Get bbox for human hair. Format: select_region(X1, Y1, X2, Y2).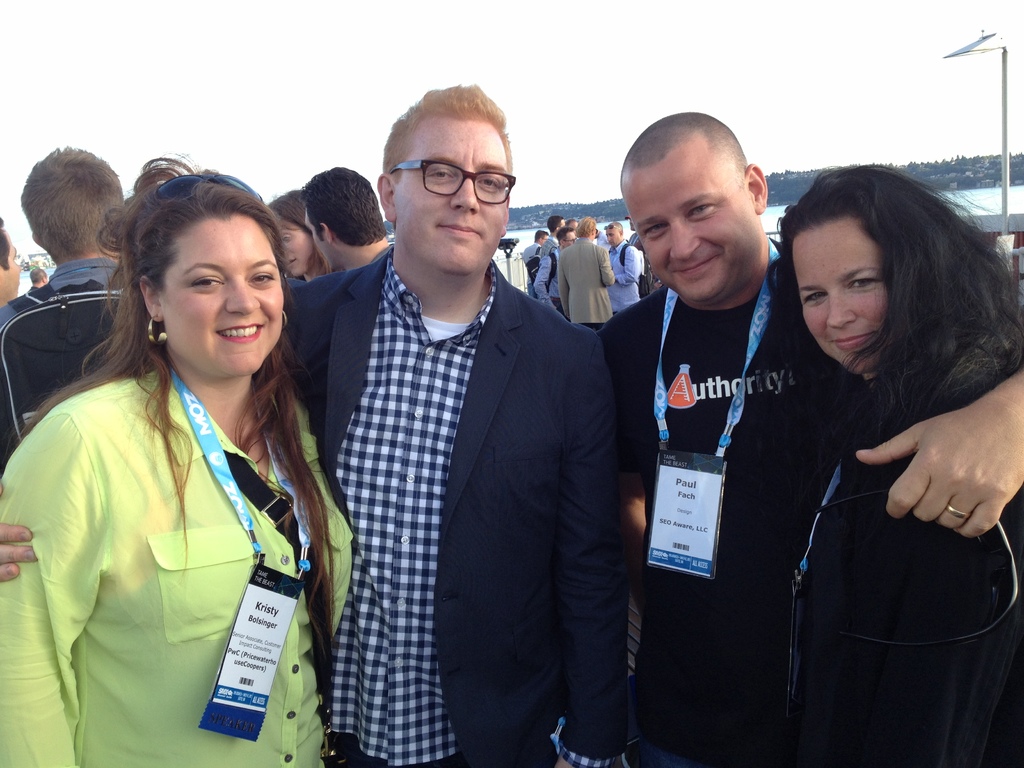
select_region(574, 214, 596, 237).
